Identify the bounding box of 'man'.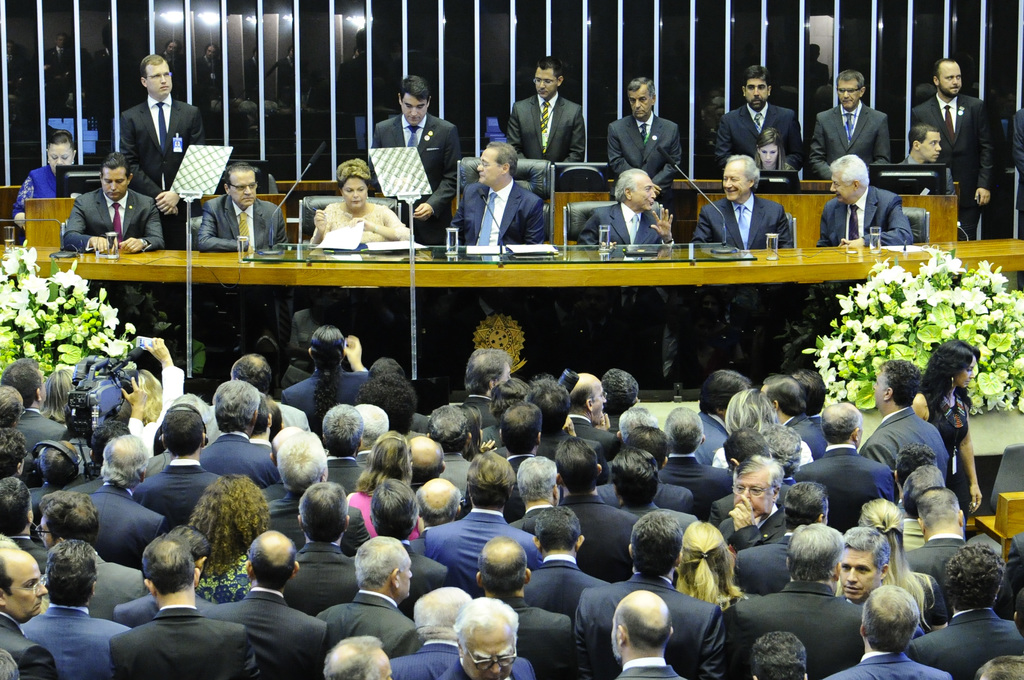
box=[558, 372, 625, 463].
